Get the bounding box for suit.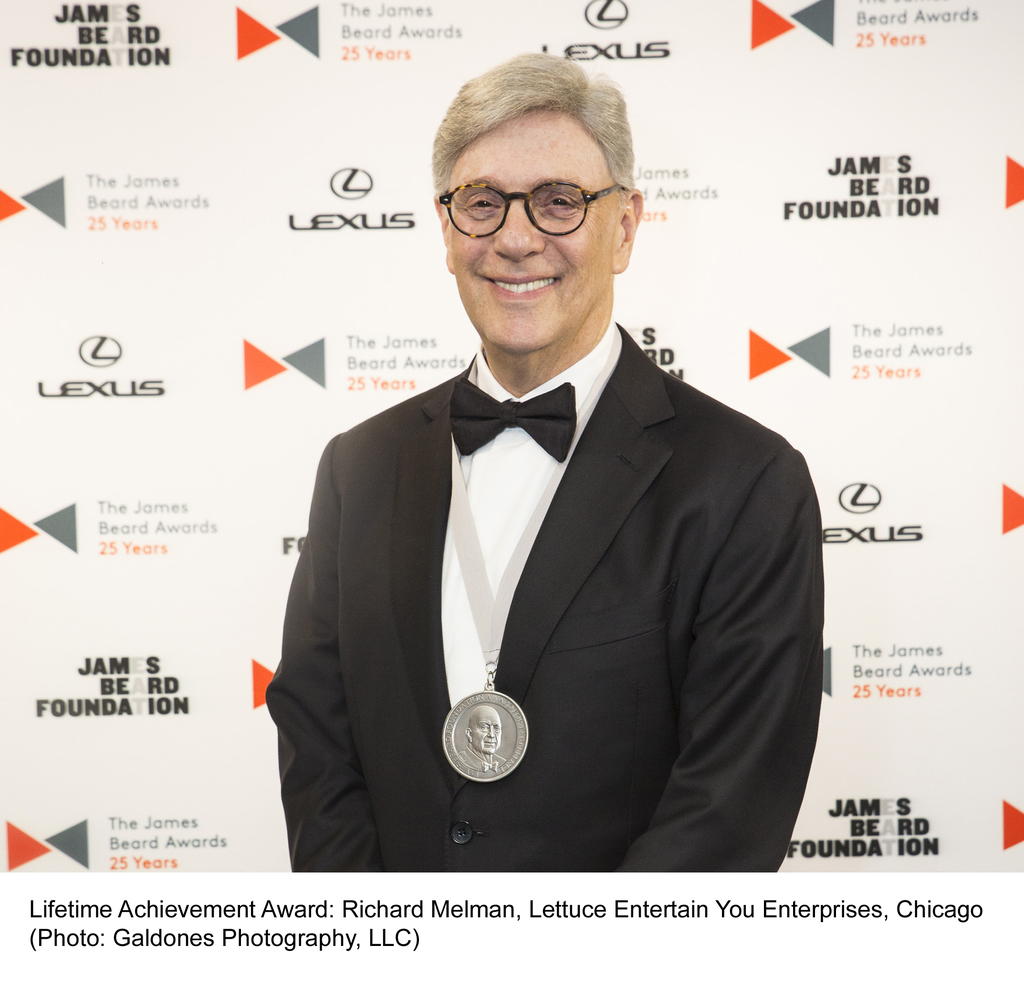
l=271, t=214, r=811, b=862.
